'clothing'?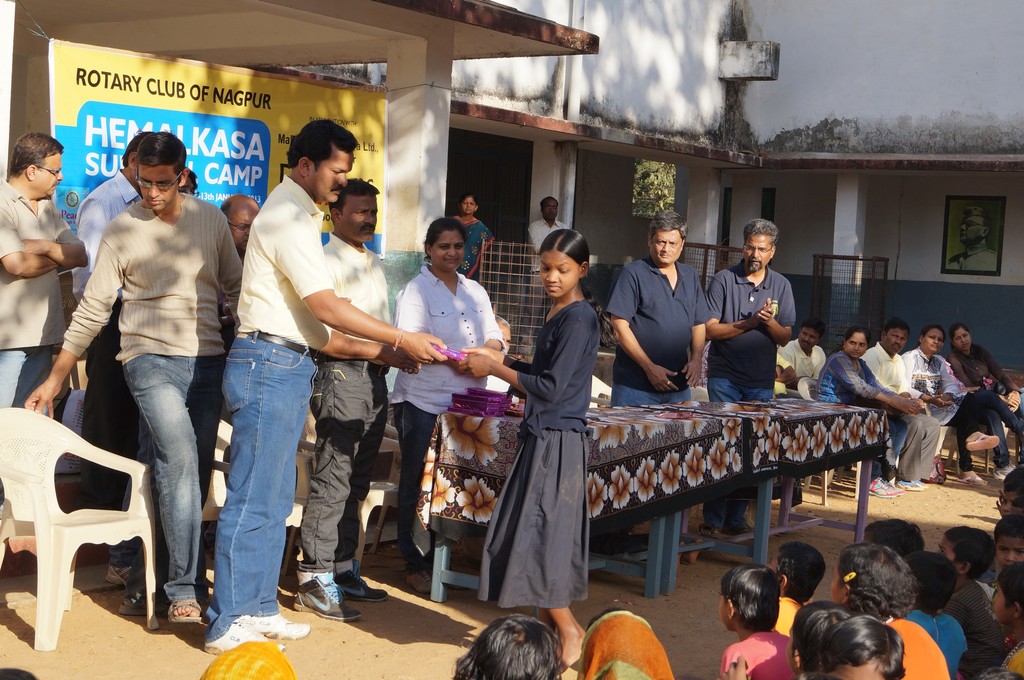
left=778, top=333, right=828, bottom=395
